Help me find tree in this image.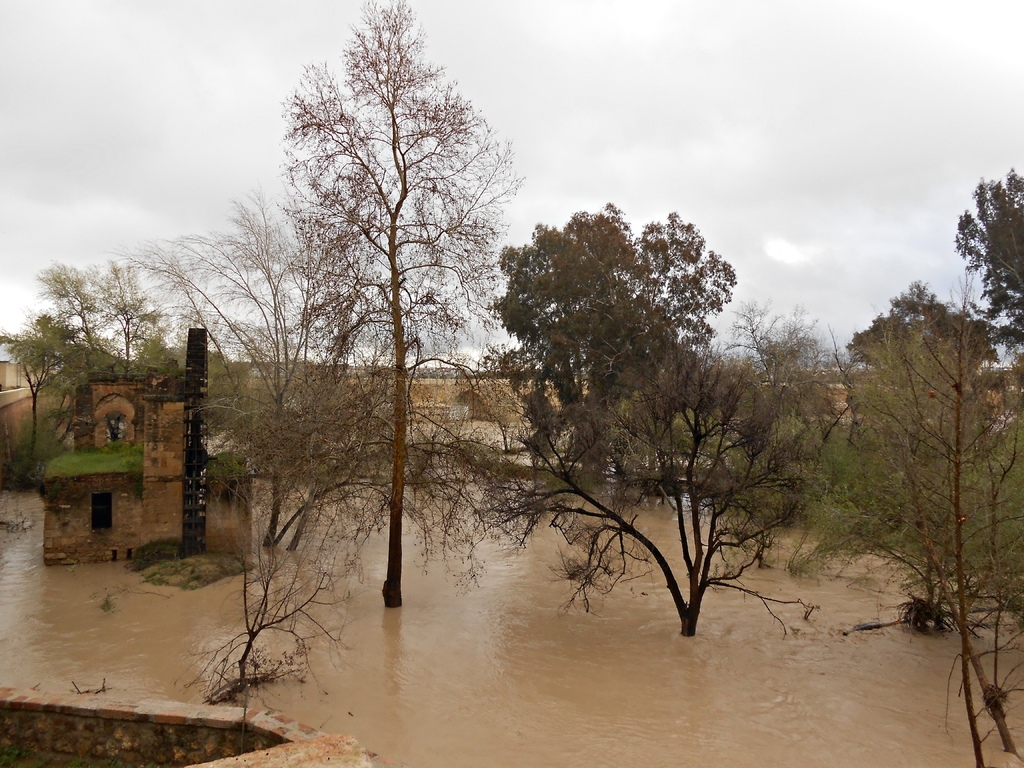
Found it: x1=499, y1=196, x2=733, y2=481.
